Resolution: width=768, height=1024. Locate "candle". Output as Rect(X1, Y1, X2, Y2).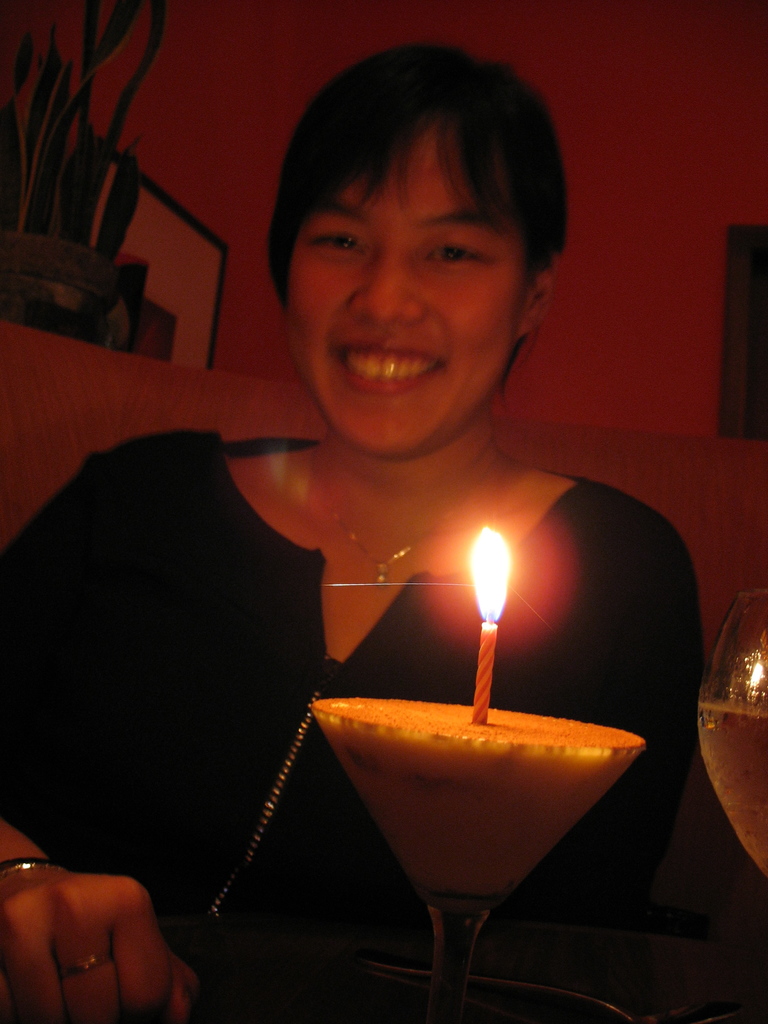
Rect(470, 522, 511, 725).
